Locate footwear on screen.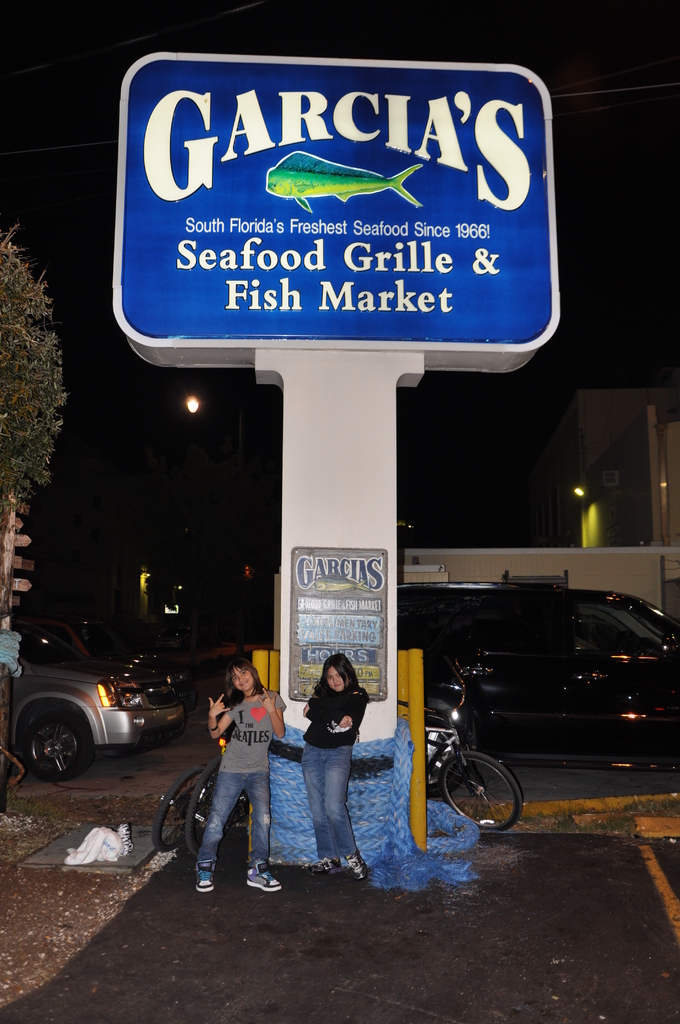
On screen at crop(198, 861, 215, 893).
